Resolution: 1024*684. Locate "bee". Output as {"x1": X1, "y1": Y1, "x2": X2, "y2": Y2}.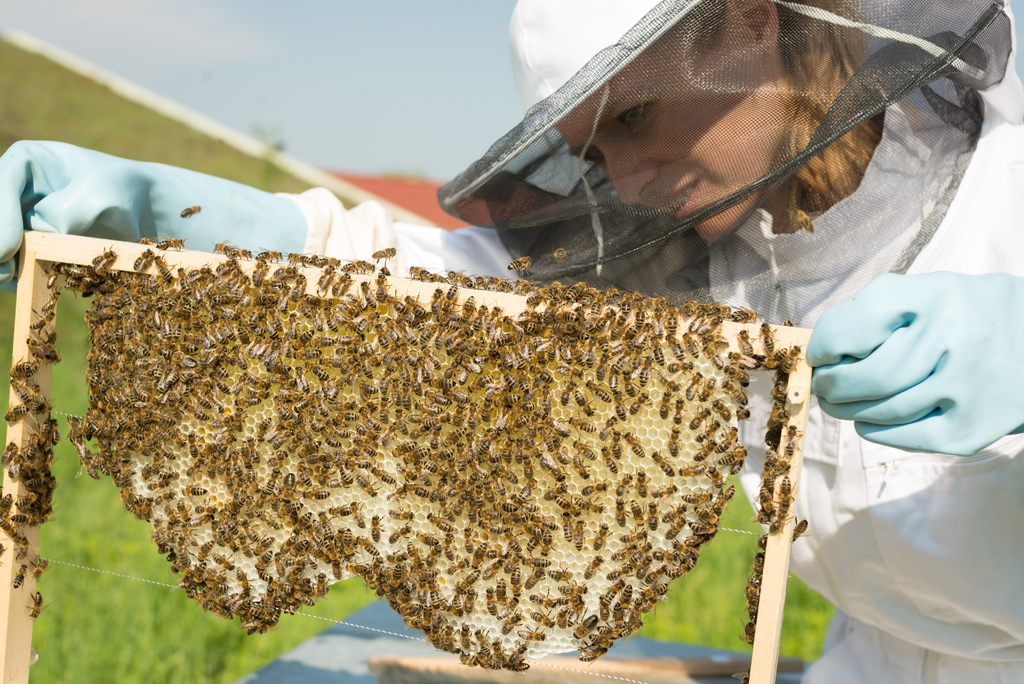
{"x1": 628, "y1": 385, "x2": 652, "y2": 414}.
